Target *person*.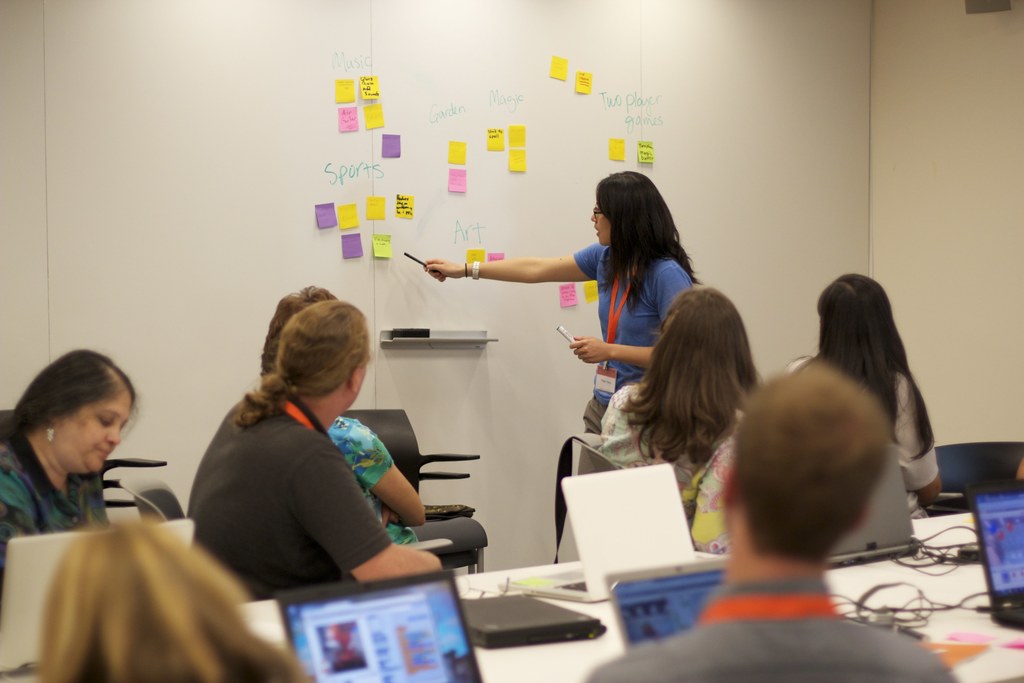
Target region: l=788, t=267, r=945, b=504.
